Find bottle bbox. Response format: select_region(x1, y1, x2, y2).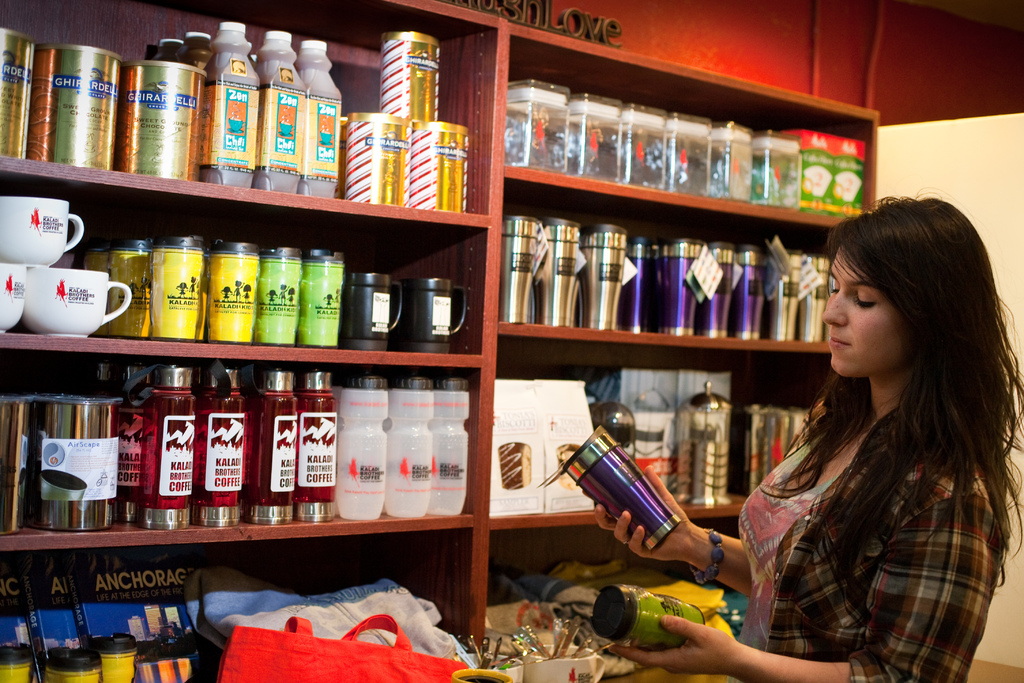
select_region(803, 252, 831, 343).
